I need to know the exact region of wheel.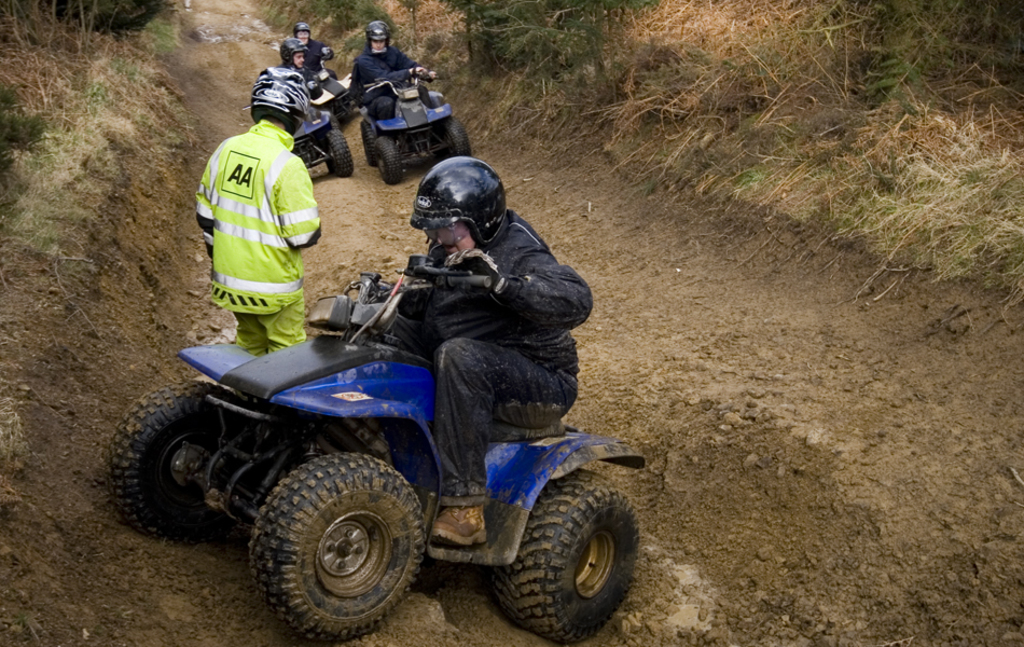
Region: <region>492, 471, 641, 644</region>.
